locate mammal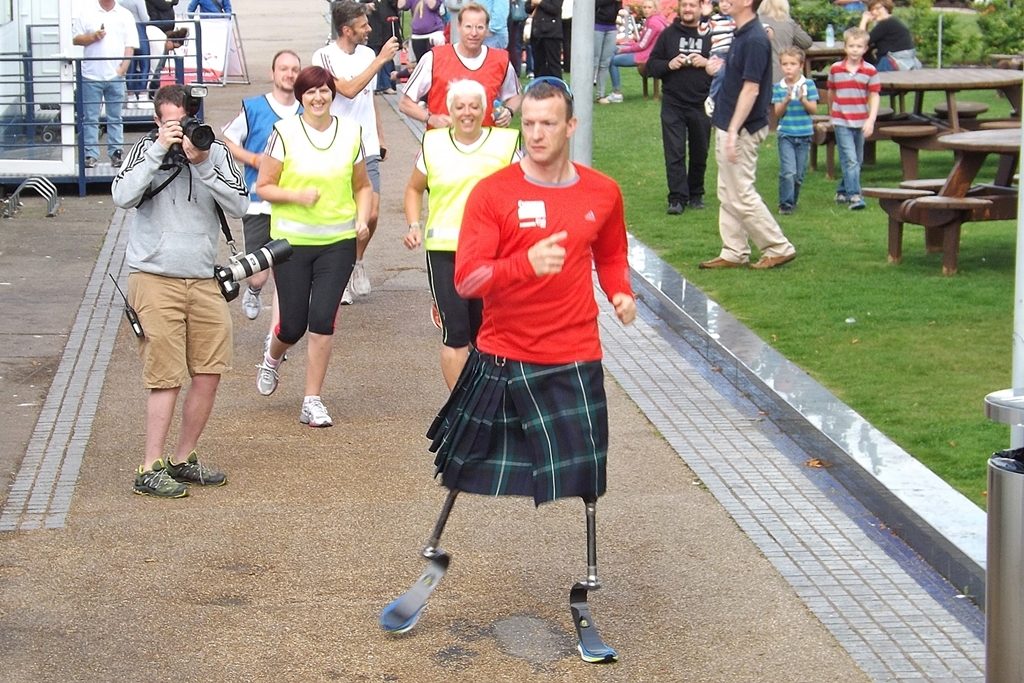
Rect(826, 23, 881, 212)
